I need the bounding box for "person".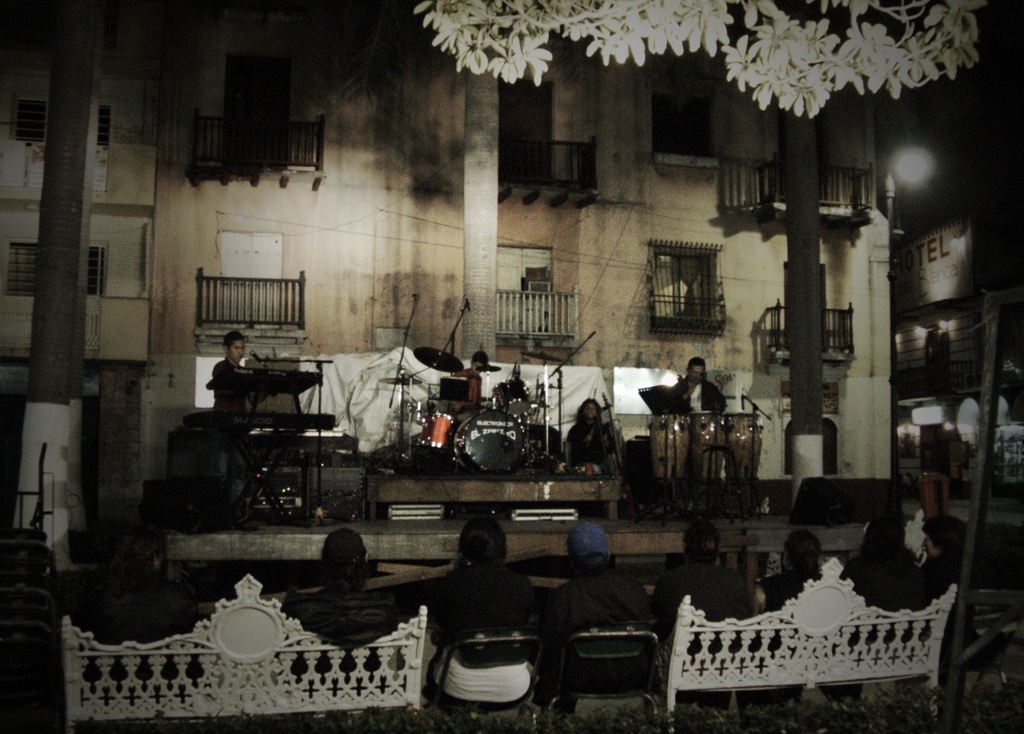
Here it is: region(452, 352, 493, 419).
